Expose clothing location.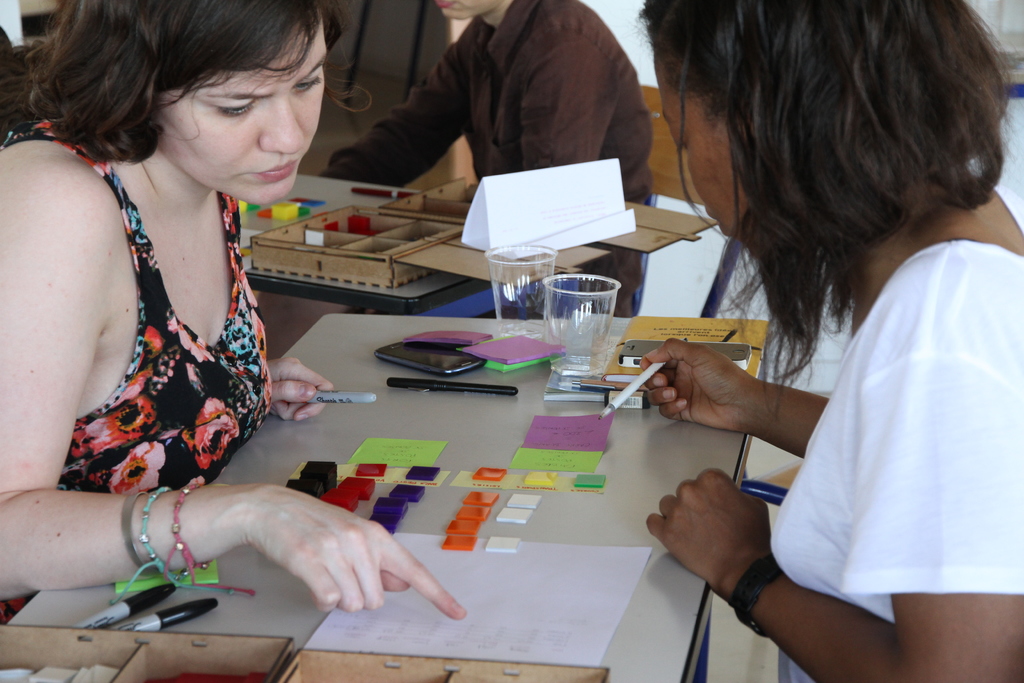
Exposed at crop(769, 181, 1023, 682).
